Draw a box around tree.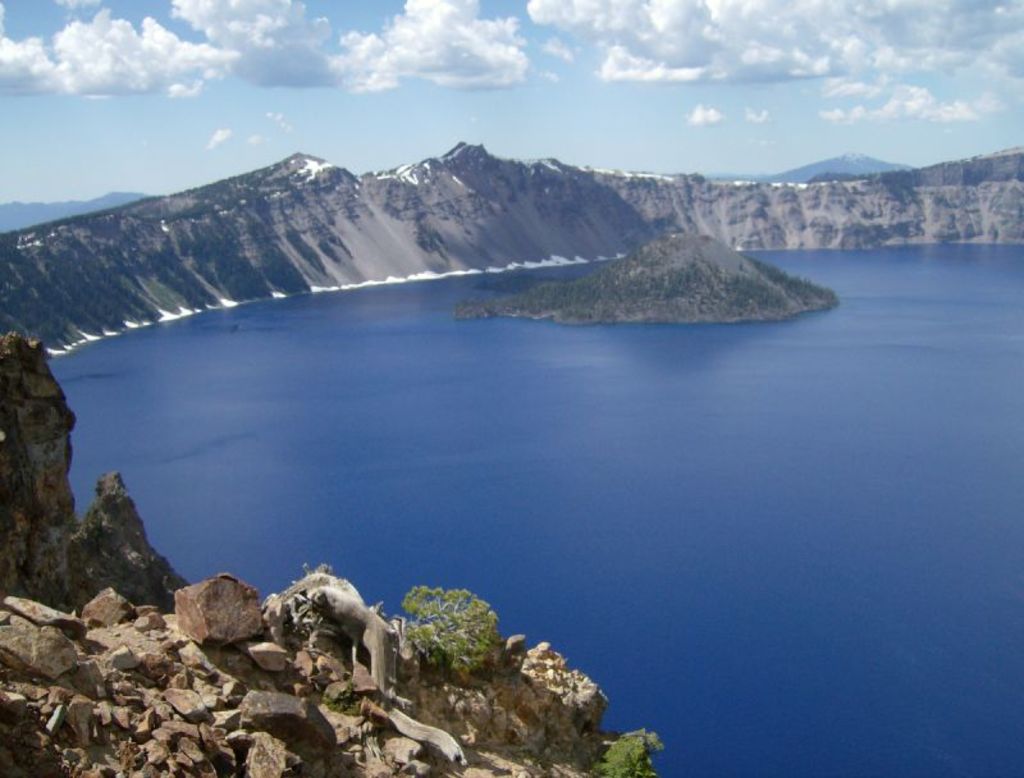
x1=397 y1=577 x2=497 y2=671.
